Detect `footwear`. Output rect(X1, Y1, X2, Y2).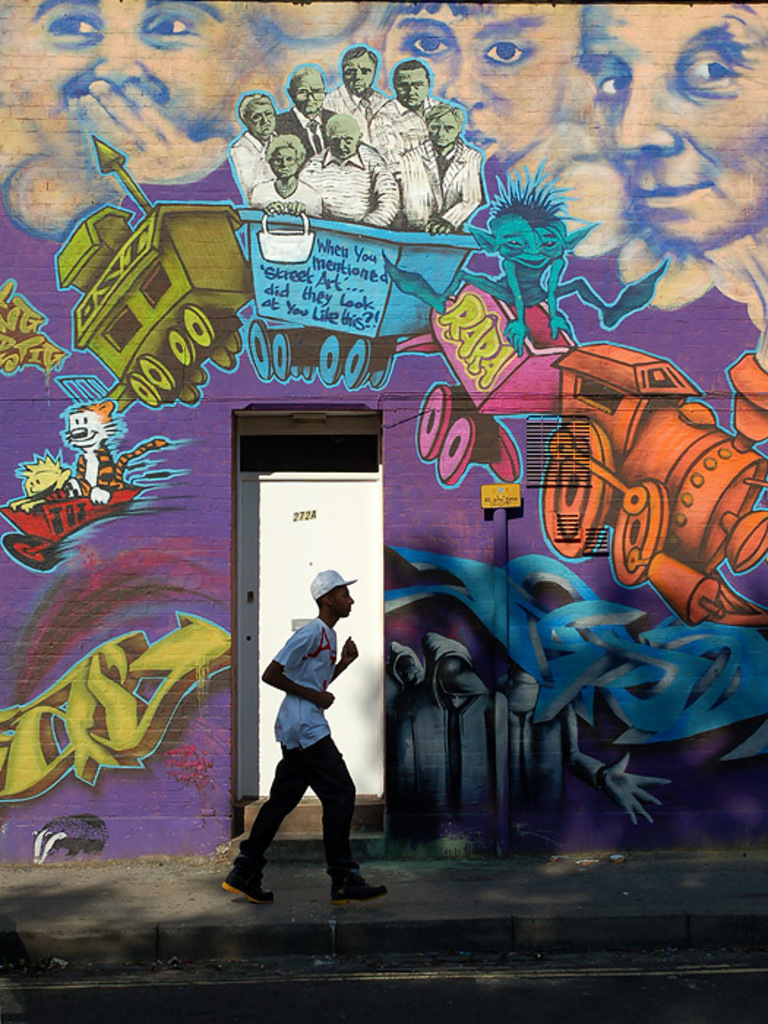
rect(218, 865, 271, 906).
